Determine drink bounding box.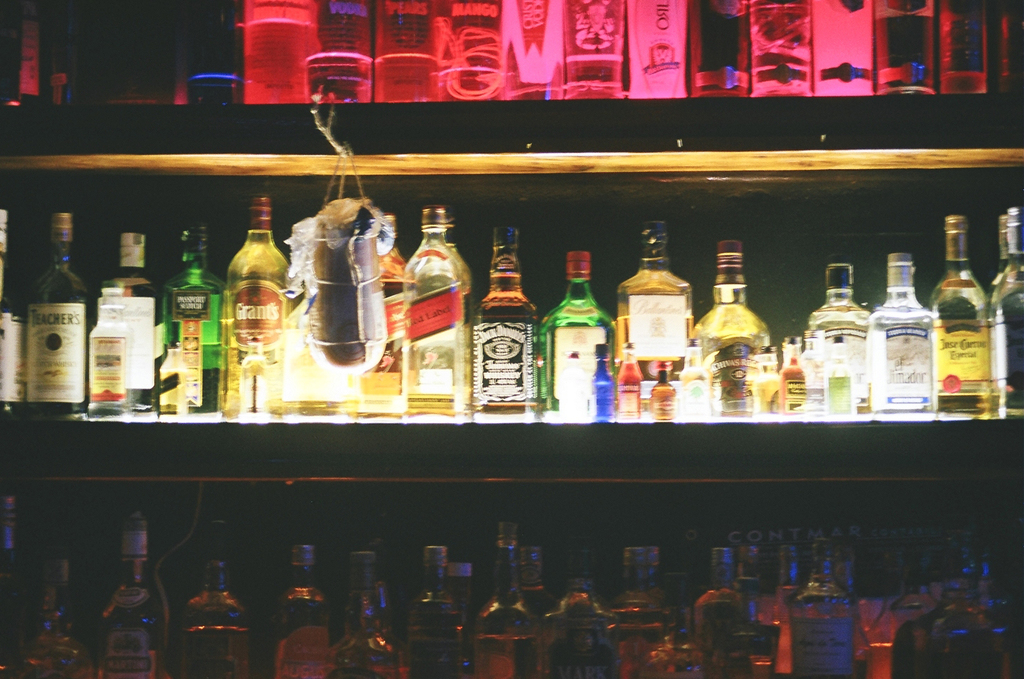
Determined: select_region(474, 274, 538, 412).
